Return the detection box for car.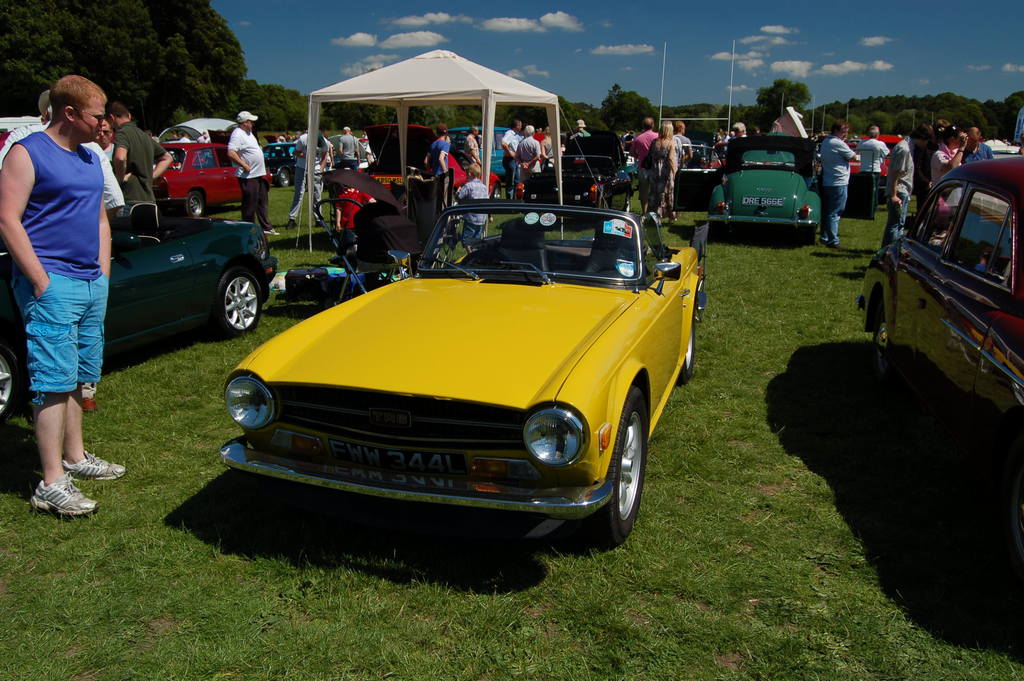
{"left": 844, "top": 125, "right": 906, "bottom": 180}.
